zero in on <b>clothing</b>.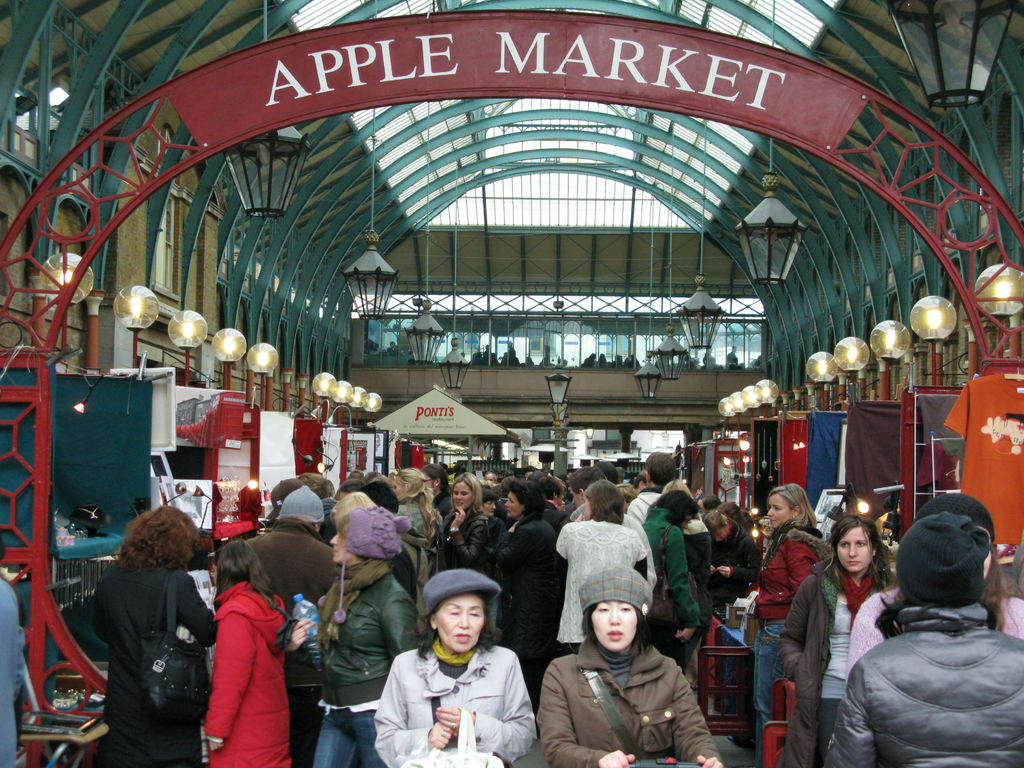
Zeroed in: [743, 532, 817, 764].
